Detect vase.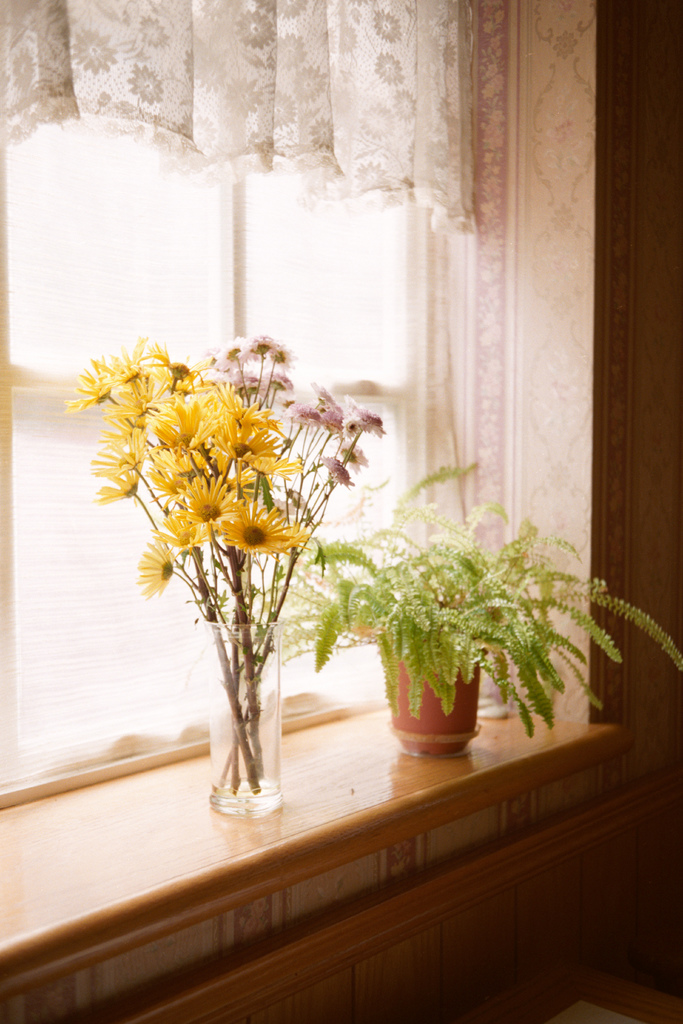
Detected at detection(198, 615, 282, 815).
